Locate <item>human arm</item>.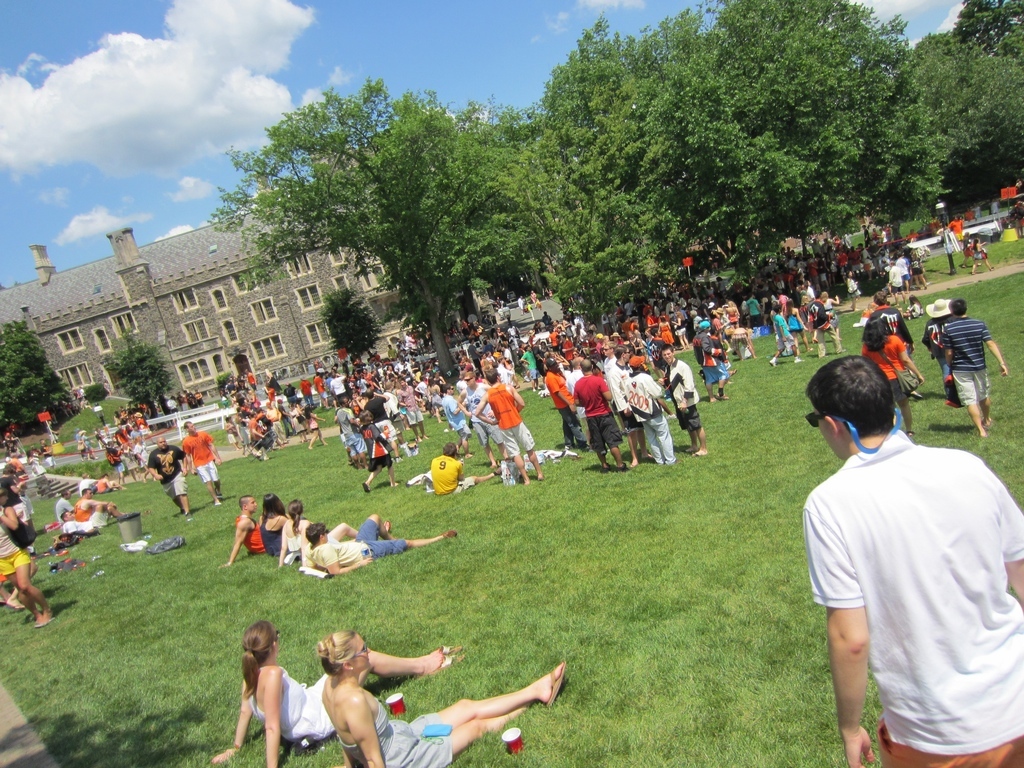
Bounding box: region(981, 319, 1010, 378).
